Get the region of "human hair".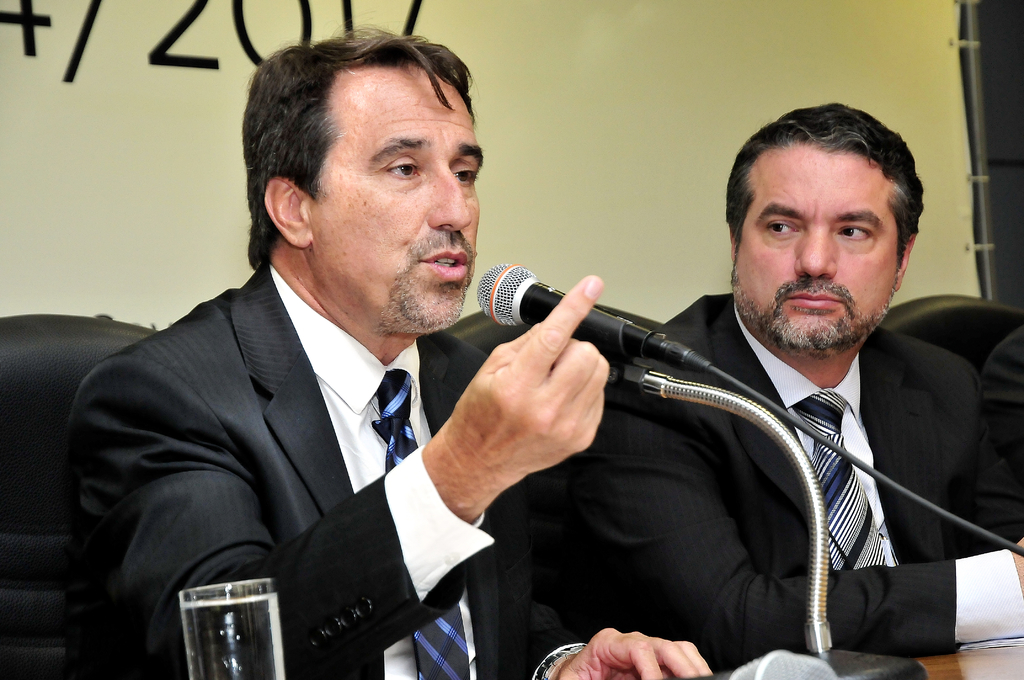
pyautogui.locateOnScreen(734, 109, 918, 255).
